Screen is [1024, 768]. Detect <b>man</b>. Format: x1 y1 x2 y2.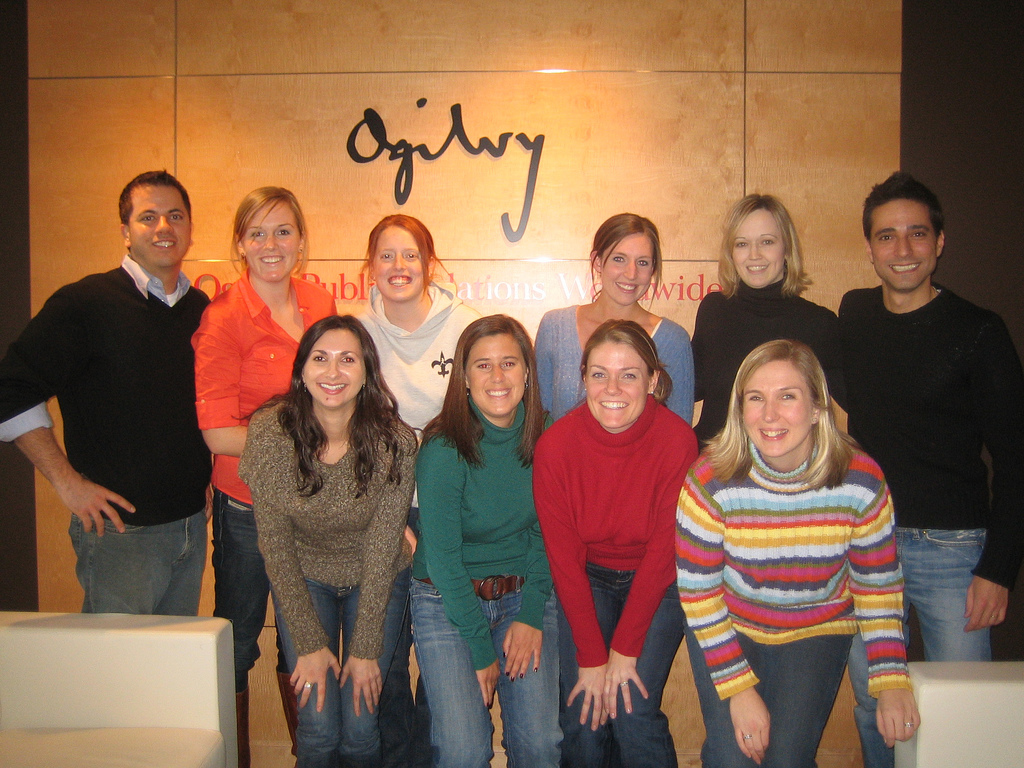
19 154 236 653.
